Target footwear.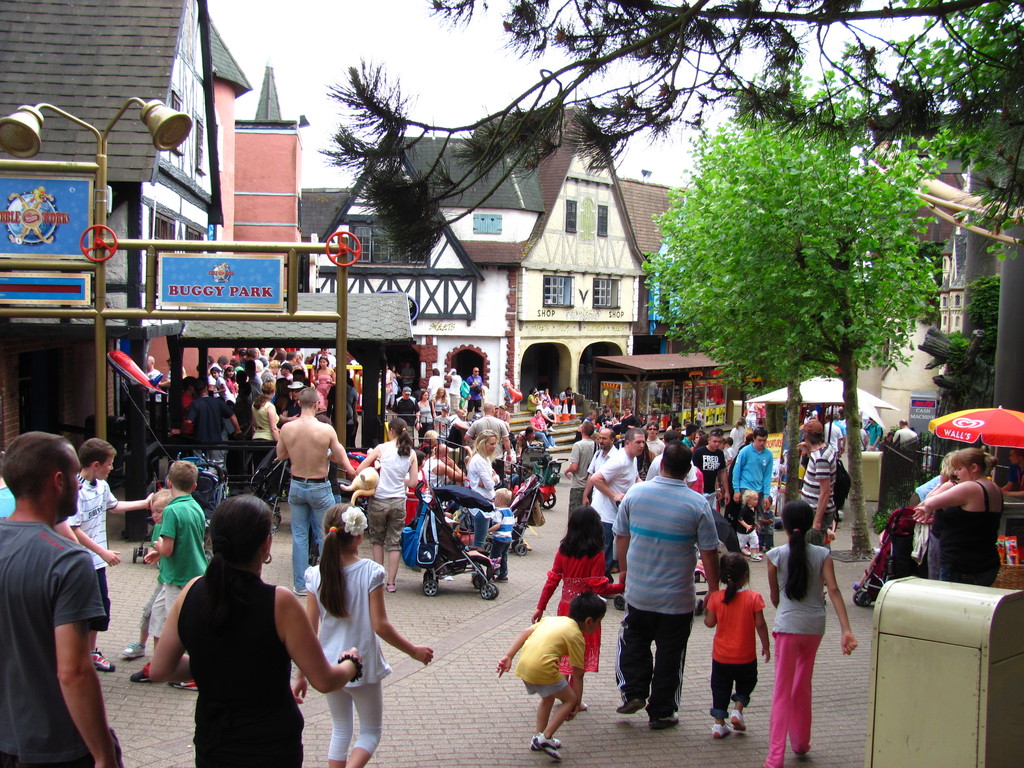
Target region: left=169, top=668, right=200, bottom=692.
